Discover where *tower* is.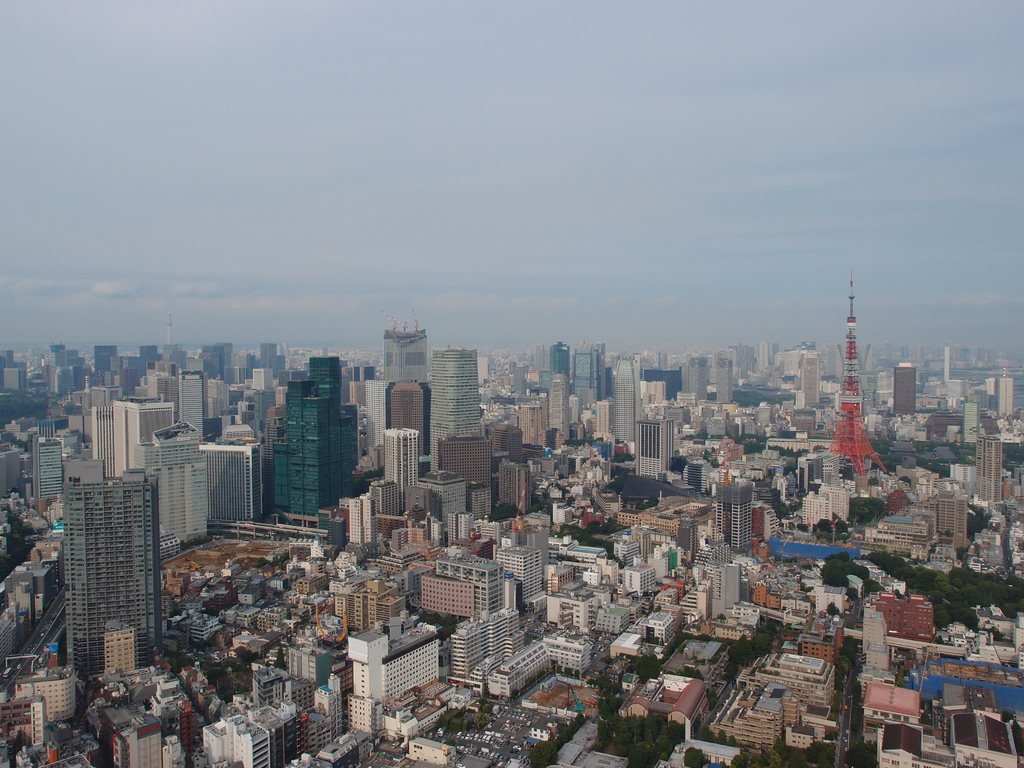
Discovered at 614, 362, 634, 443.
